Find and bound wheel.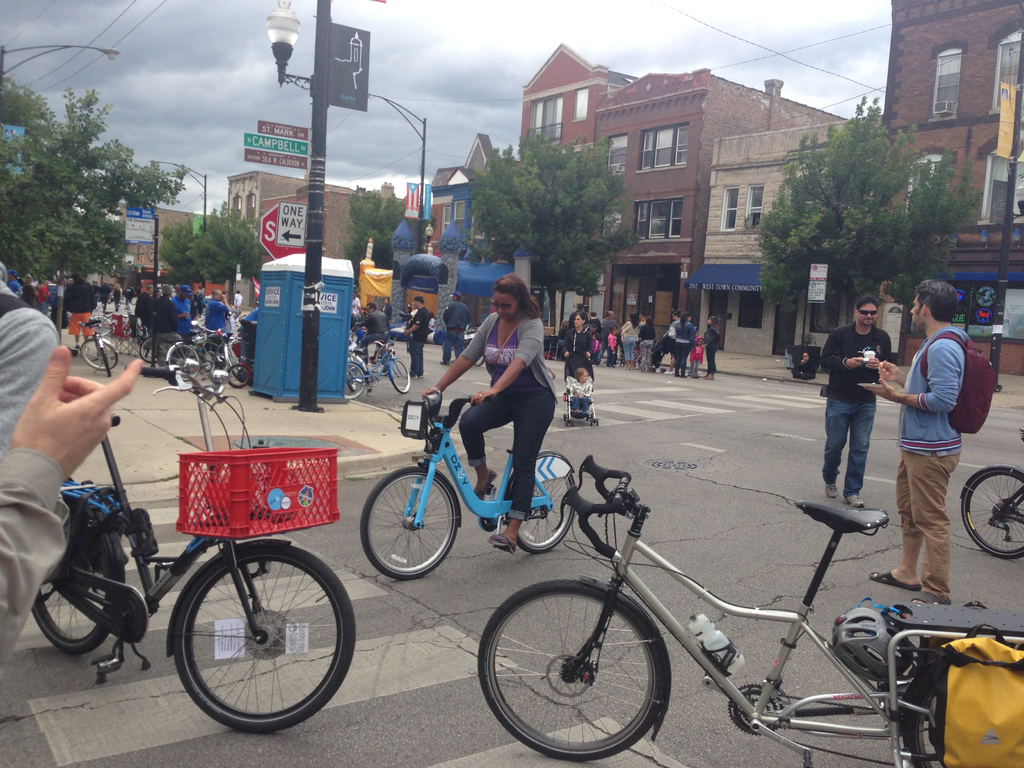
Bound: left=168, top=537, right=361, bottom=733.
